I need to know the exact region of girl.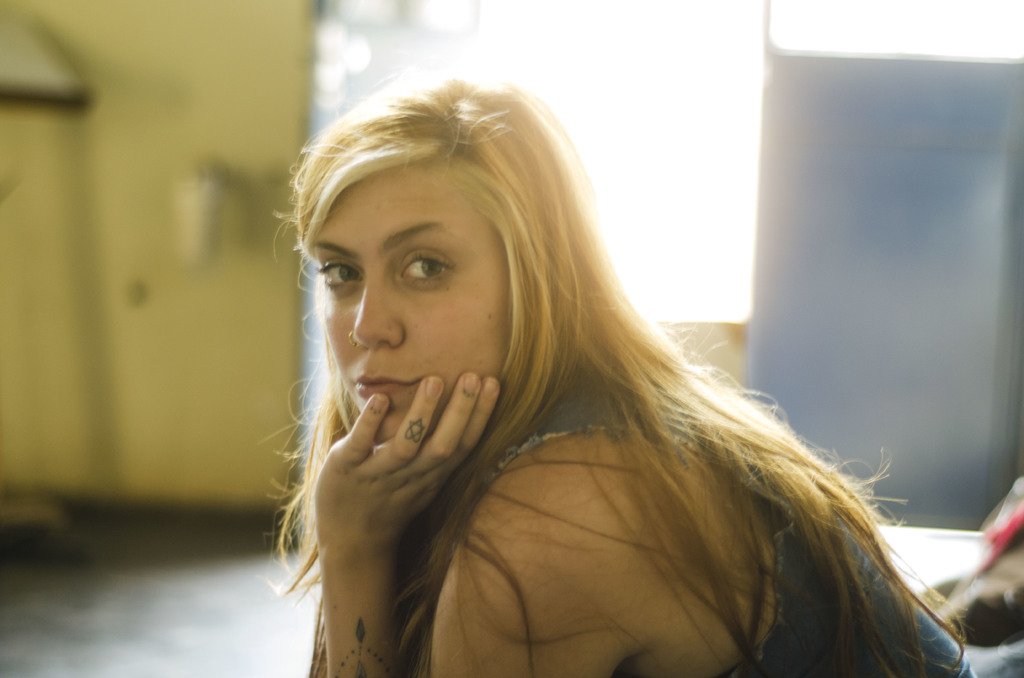
Region: rect(255, 65, 977, 677).
